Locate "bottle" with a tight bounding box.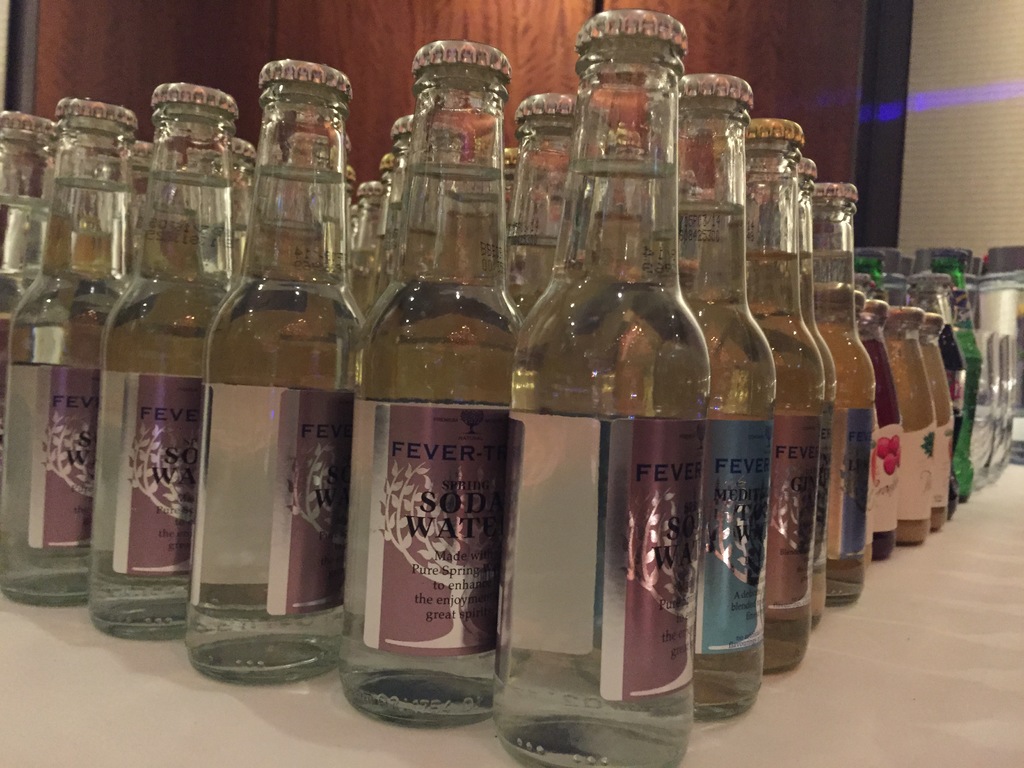
left=94, top=83, right=237, bottom=637.
